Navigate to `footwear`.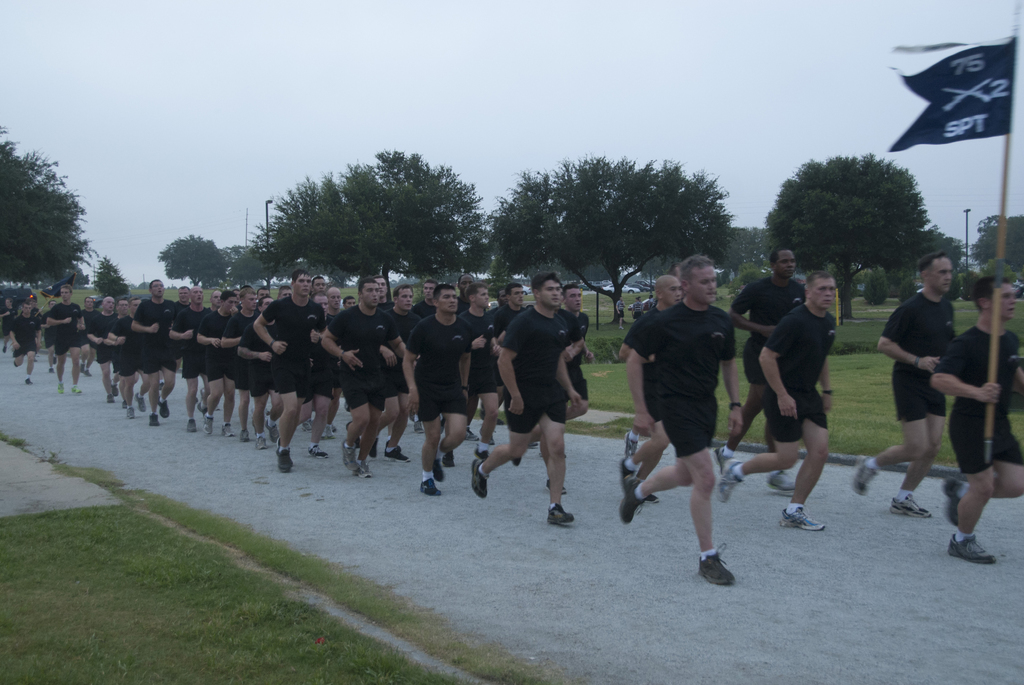
Navigation target: BBox(264, 418, 278, 437).
